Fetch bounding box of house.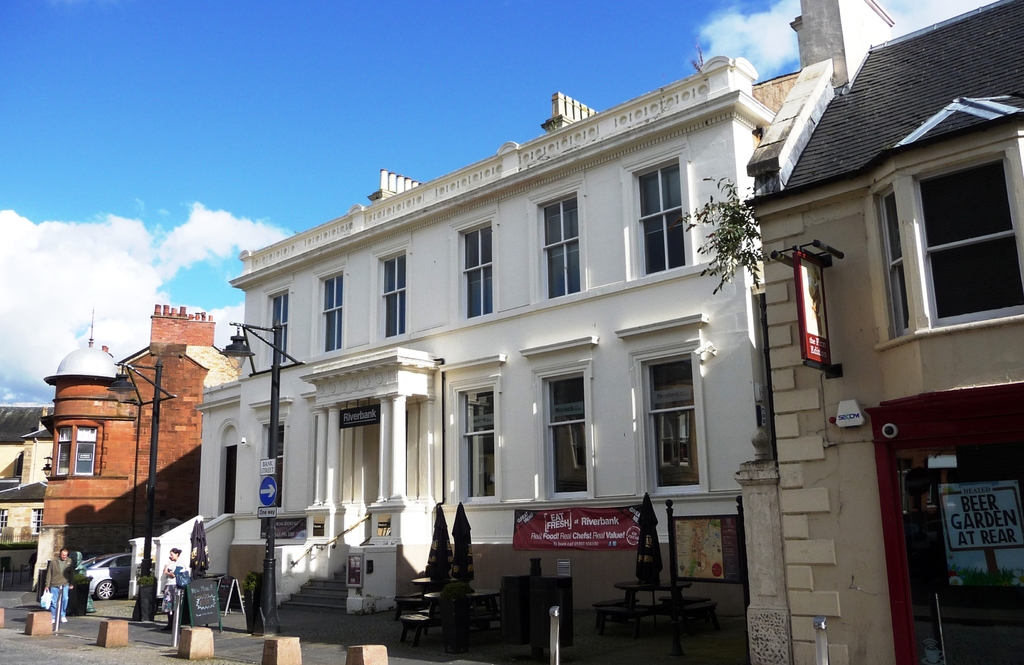
Bbox: region(31, 282, 252, 593).
